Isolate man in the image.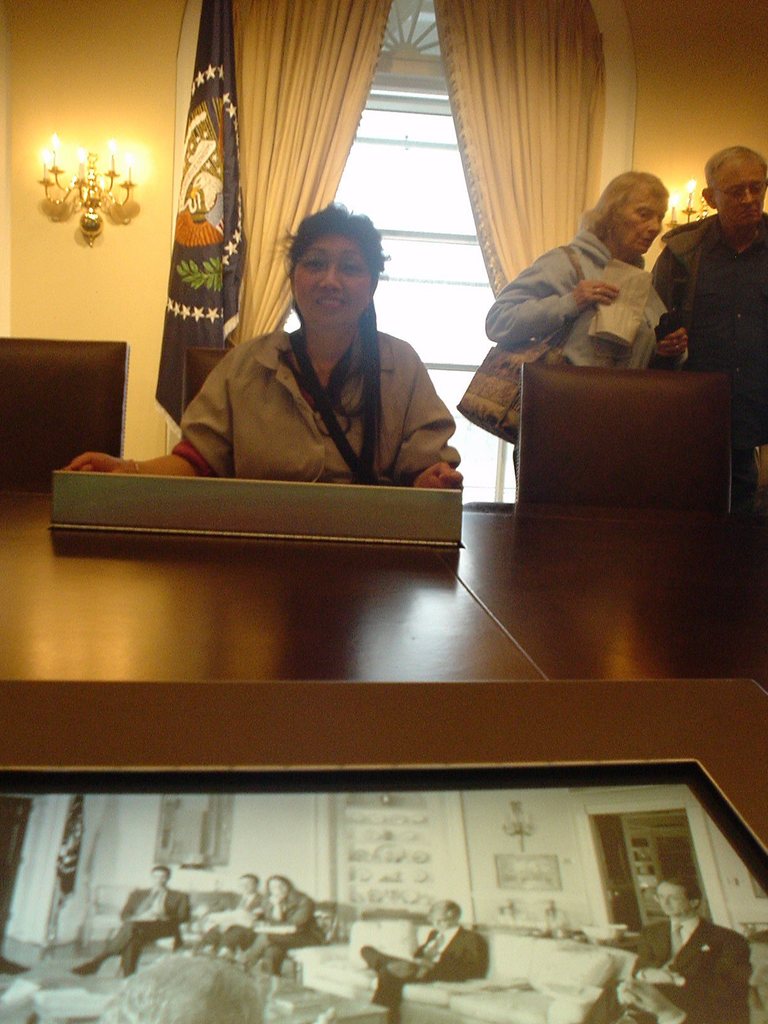
Isolated region: 604:883:751:1023.
